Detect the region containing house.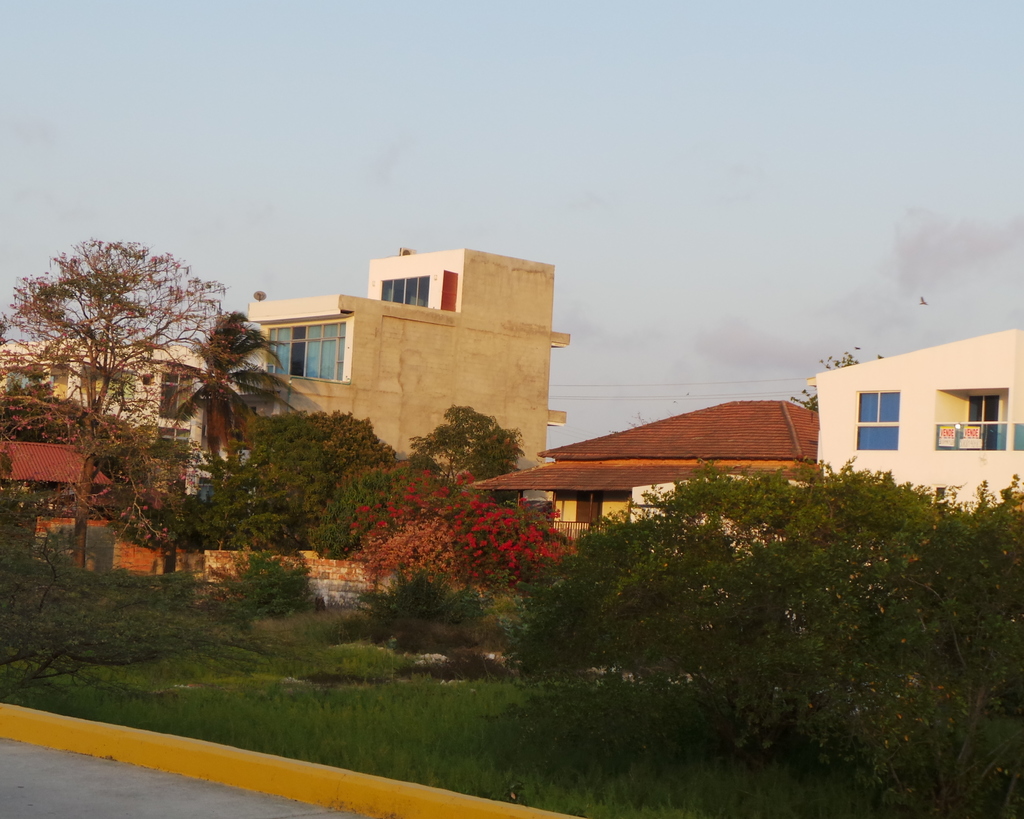
{"left": 0, "top": 441, "right": 113, "bottom": 513}.
